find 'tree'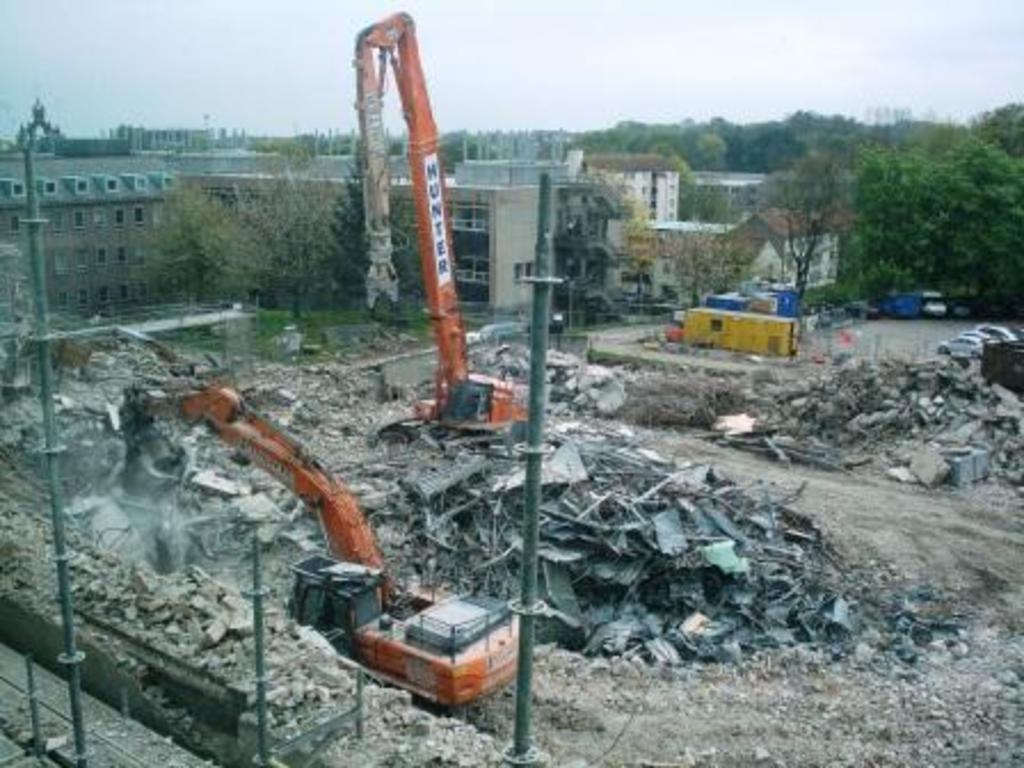
pyautogui.locateOnScreen(638, 135, 699, 224)
